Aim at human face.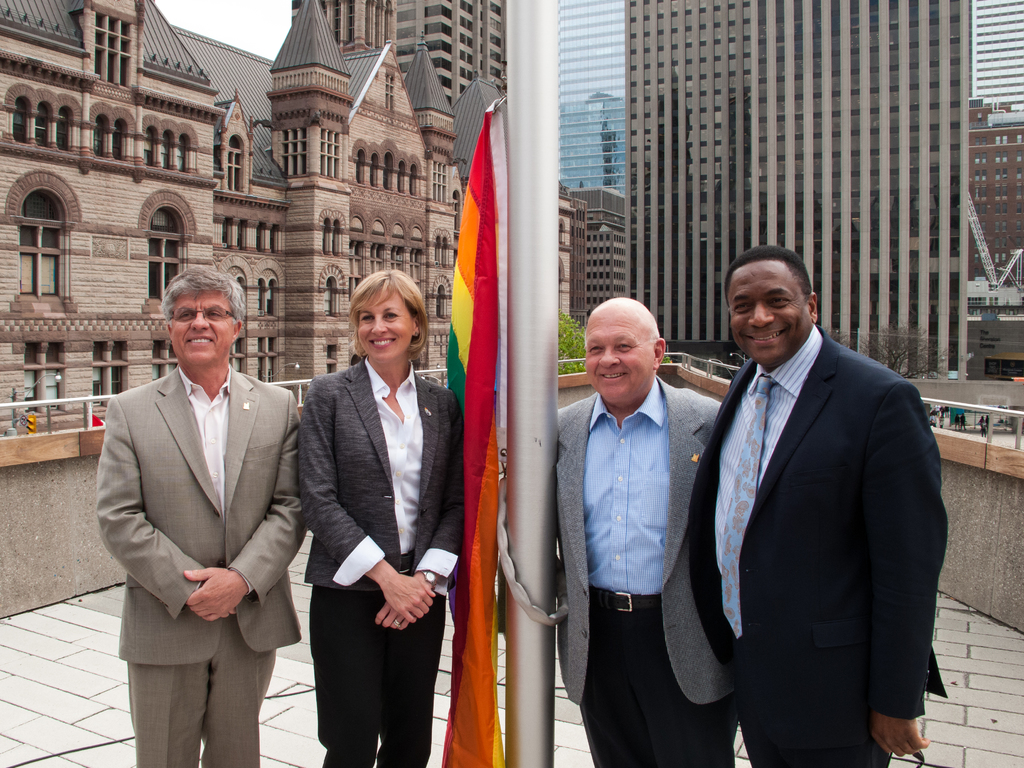
Aimed at crop(728, 259, 813, 365).
